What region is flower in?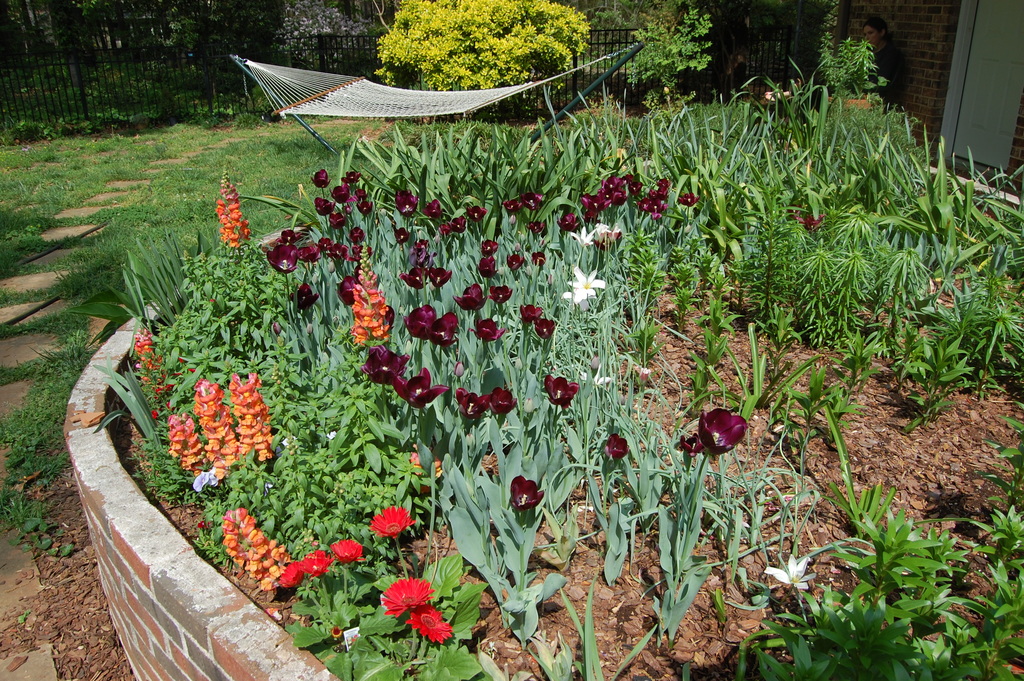
526, 218, 543, 243.
